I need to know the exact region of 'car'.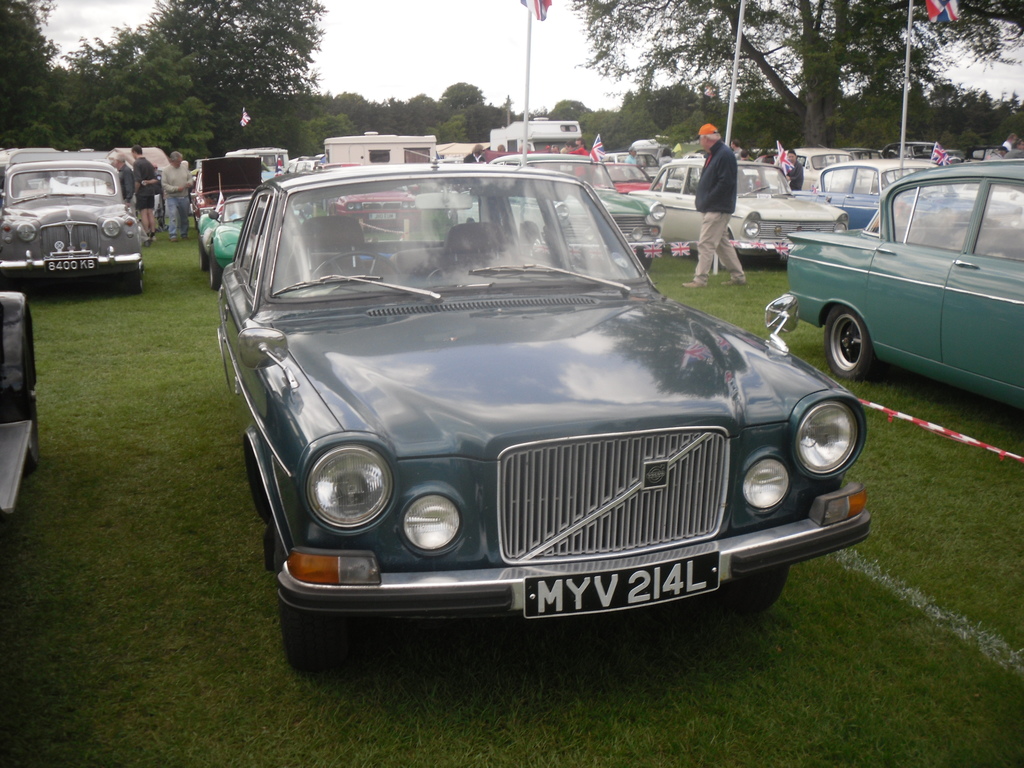
Region: (x1=799, y1=159, x2=943, y2=233).
